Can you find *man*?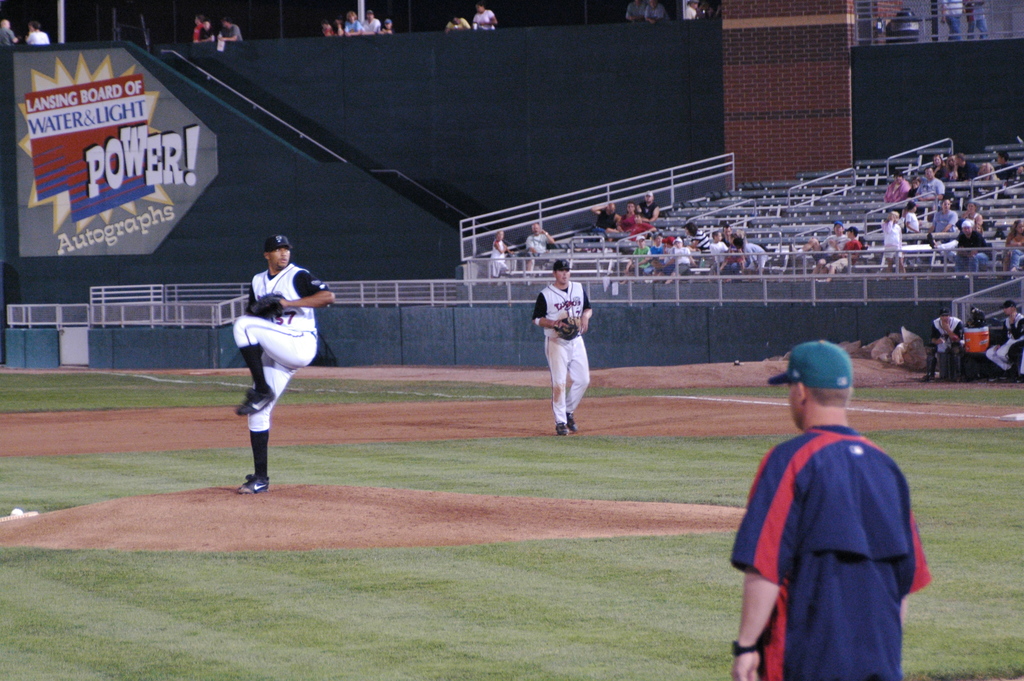
Yes, bounding box: [993,150,1018,180].
